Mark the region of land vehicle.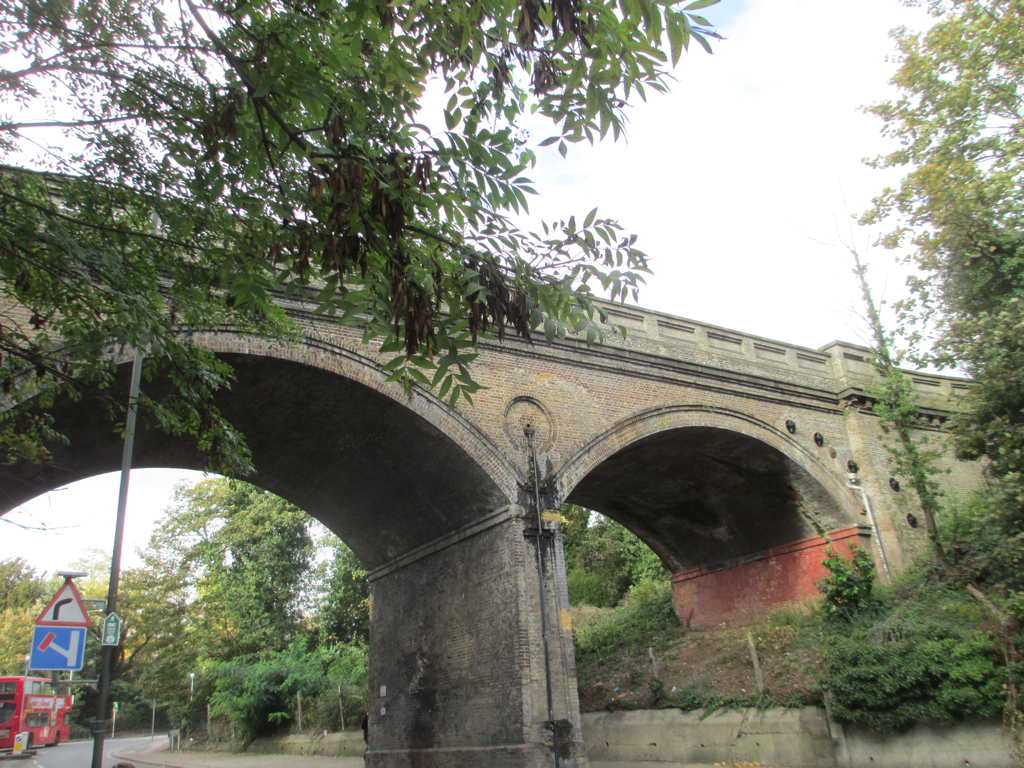
Region: <bbox>0, 672, 80, 755</bbox>.
